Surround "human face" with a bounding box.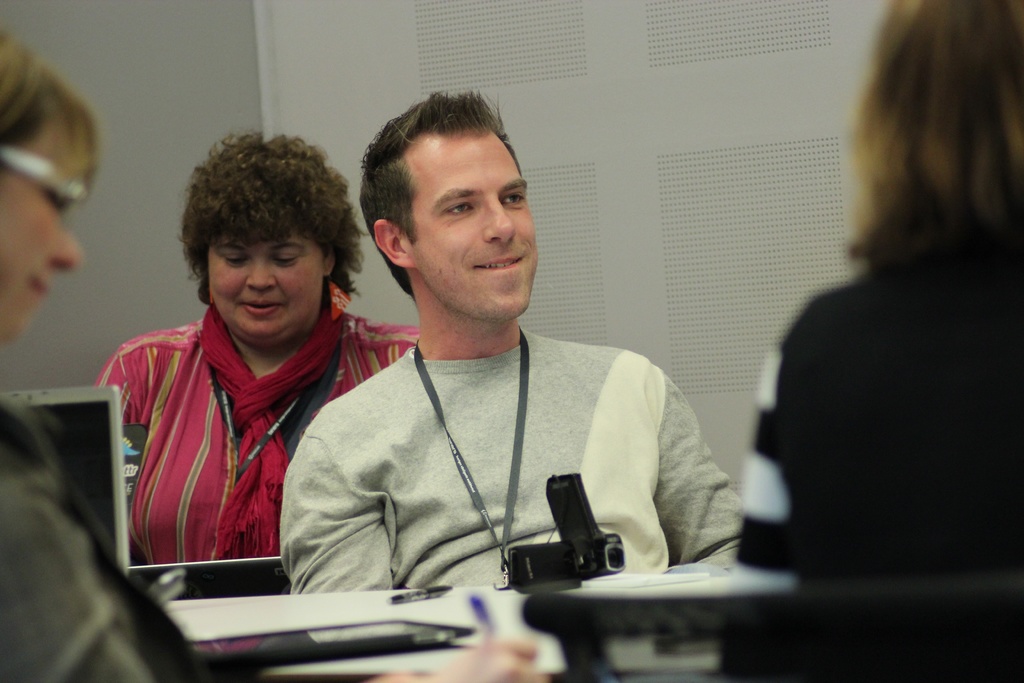
0,122,82,347.
